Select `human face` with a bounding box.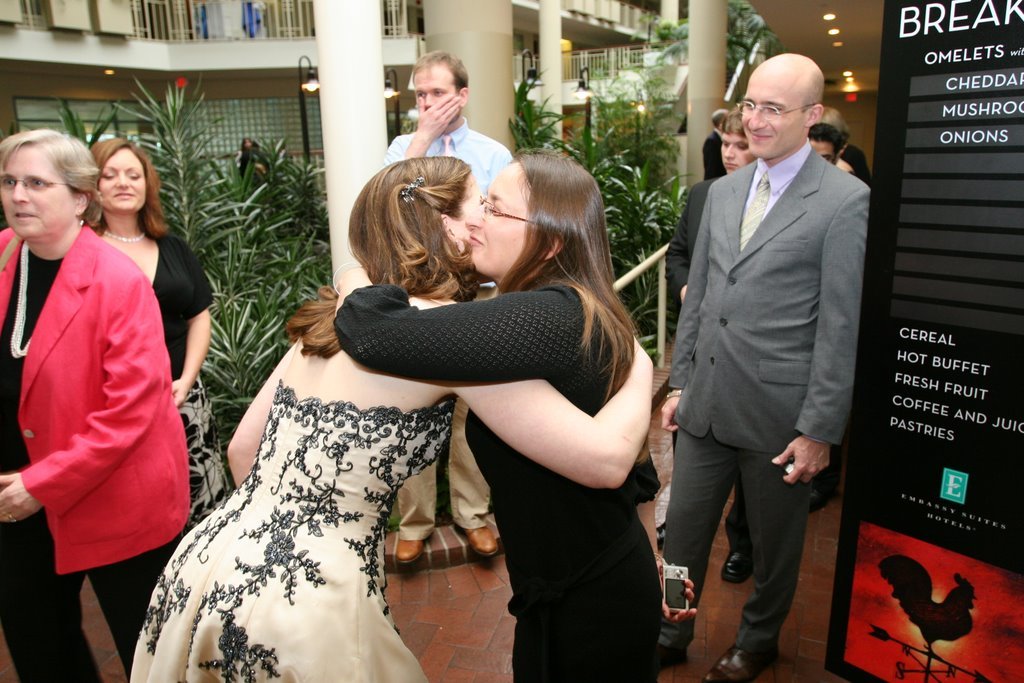
left=446, top=181, right=482, bottom=225.
